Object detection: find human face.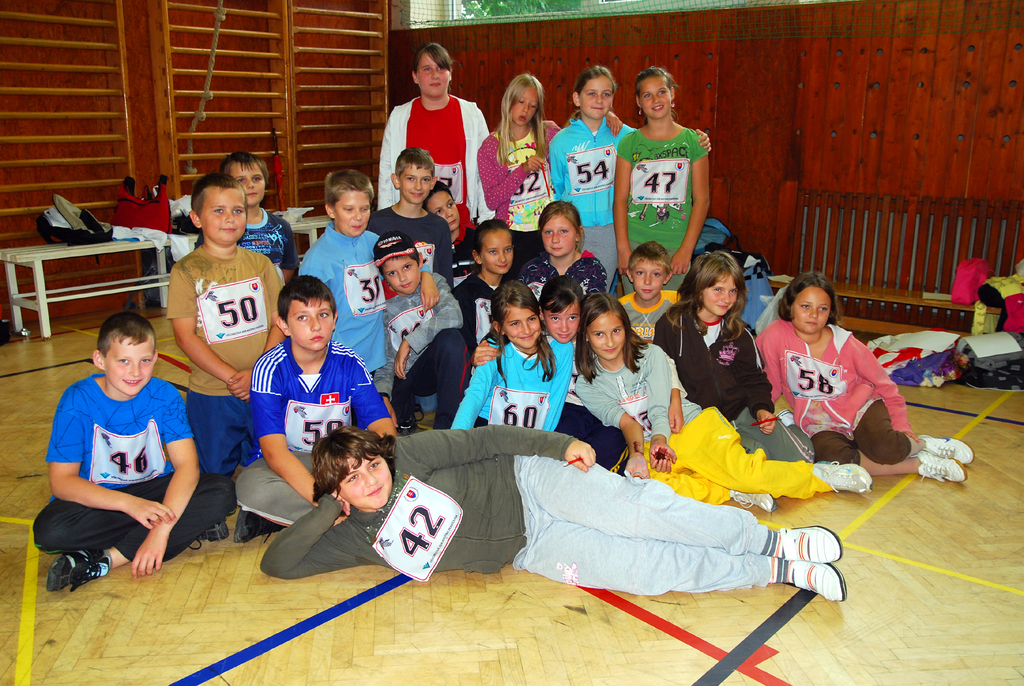
104, 339, 156, 391.
